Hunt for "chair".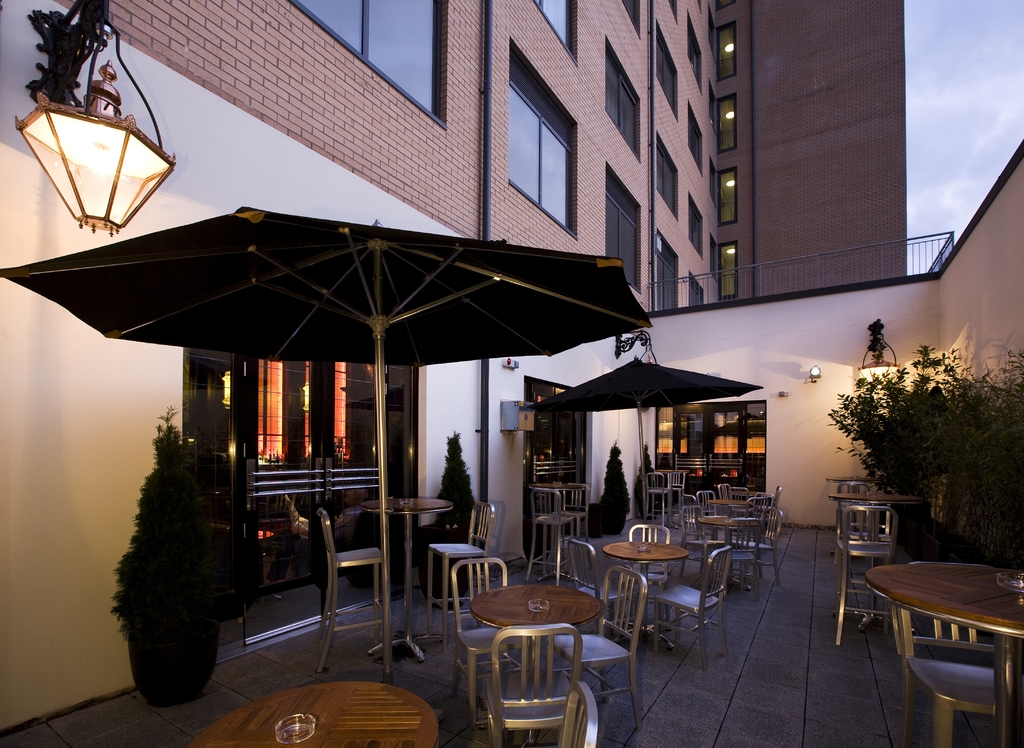
Hunted down at region(519, 489, 566, 582).
